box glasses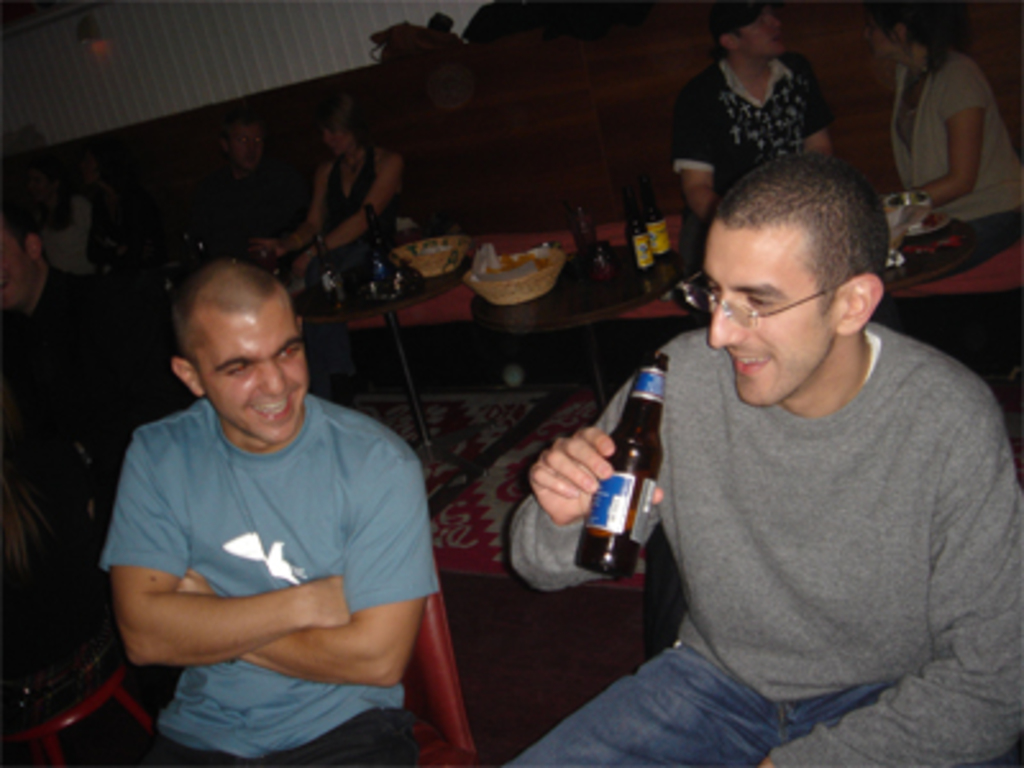
box(676, 271, 845, 333)
